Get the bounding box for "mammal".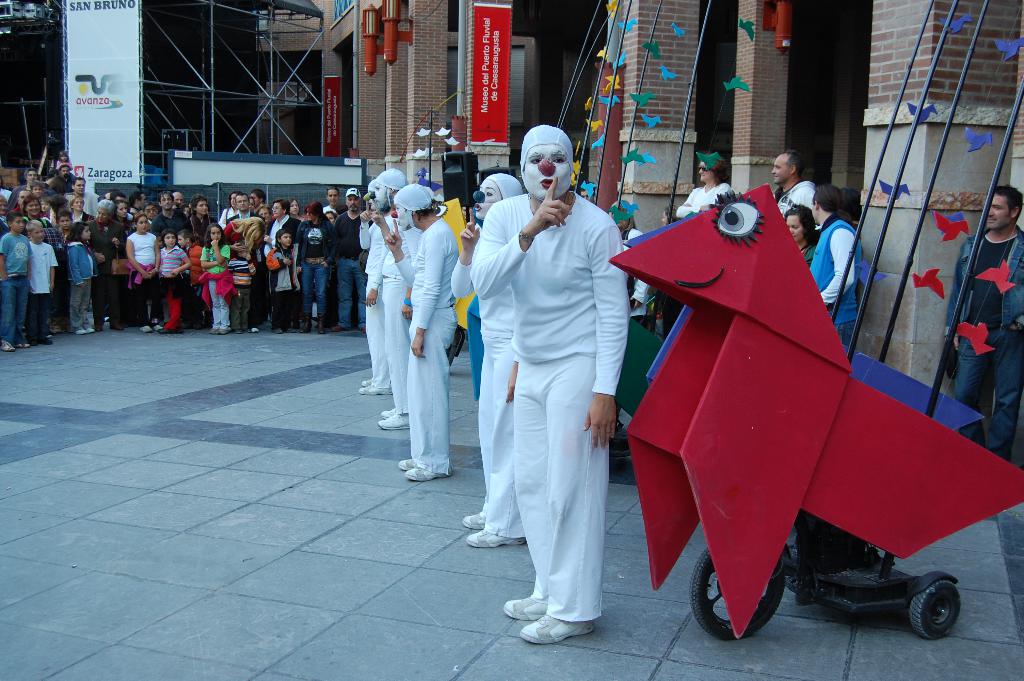
[x1=807, y1=186, x2=865, y2=351].
